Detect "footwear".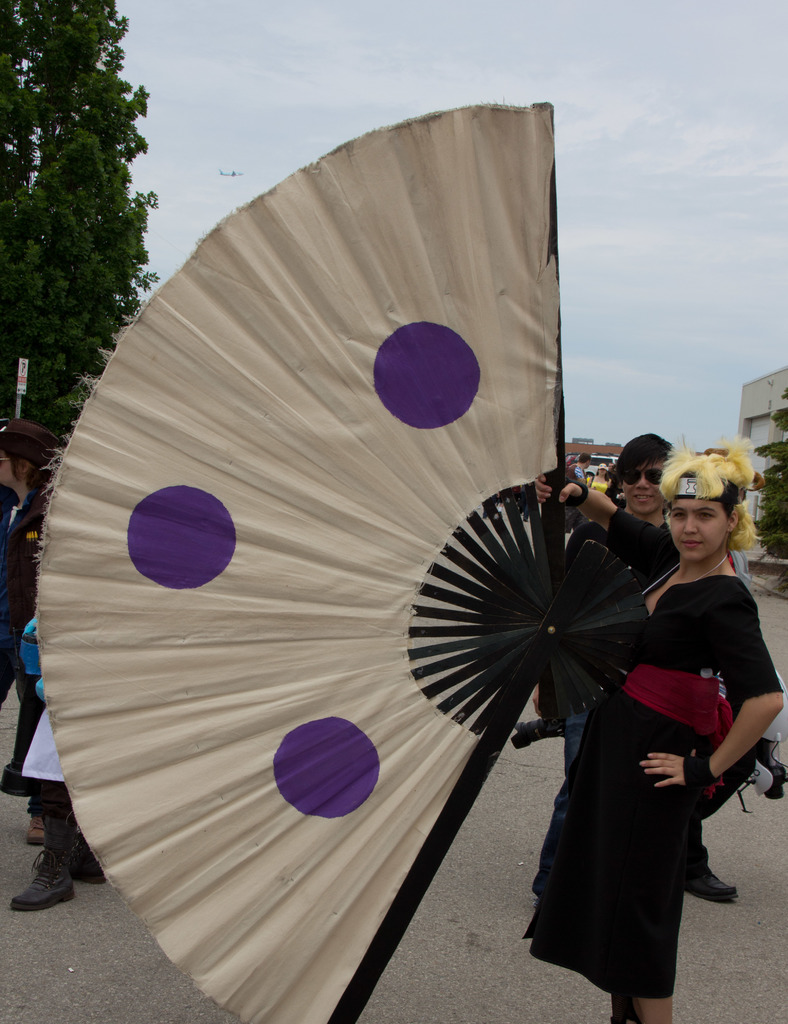
Detected at 28,810,47,852.
